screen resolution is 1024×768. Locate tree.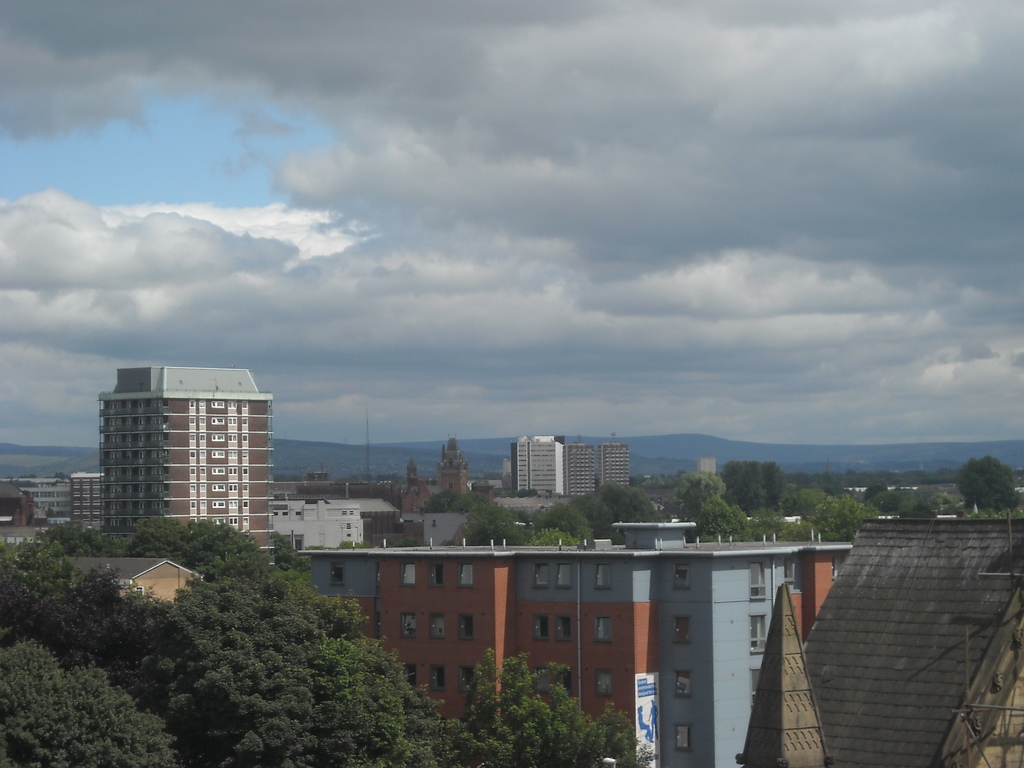
959:452:1023:504.
